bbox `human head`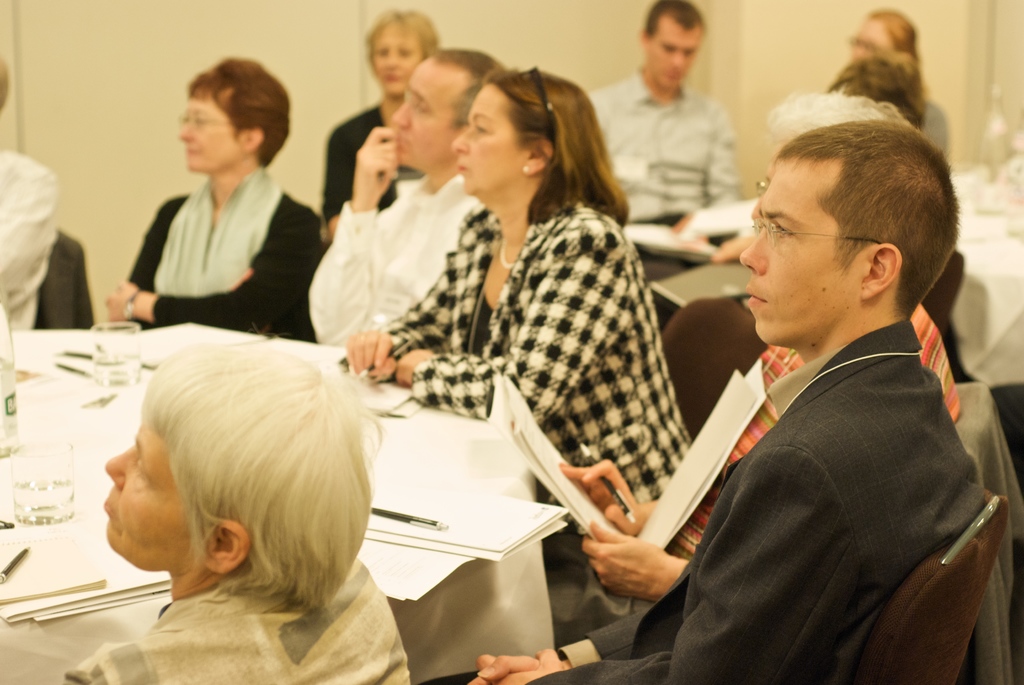
366,10,433,102
